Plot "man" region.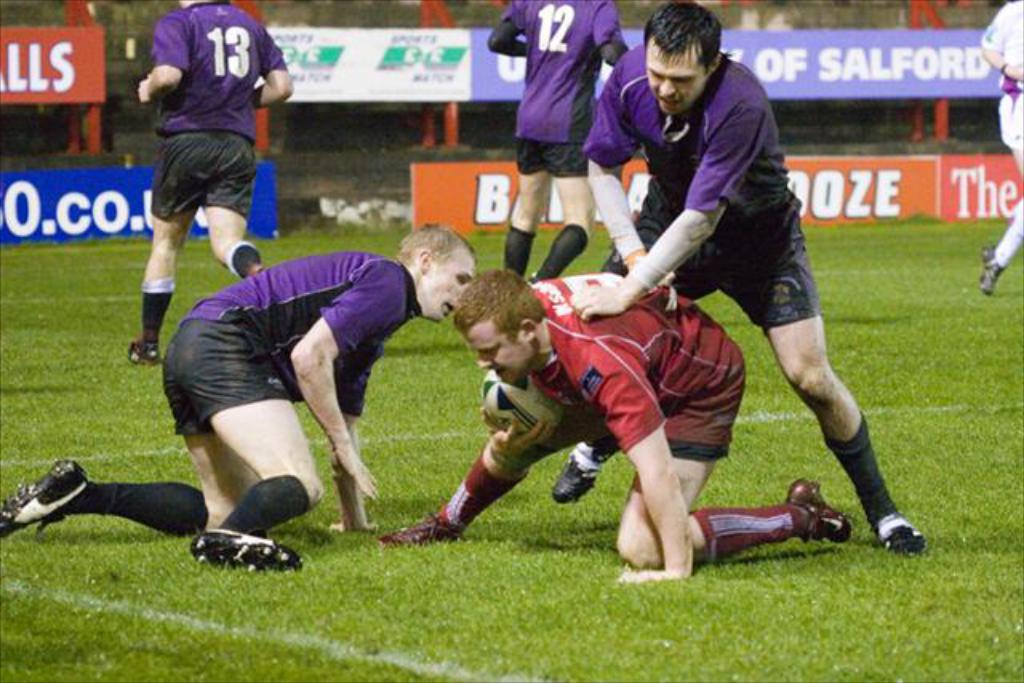
Plotted at 126/0/294/360.
